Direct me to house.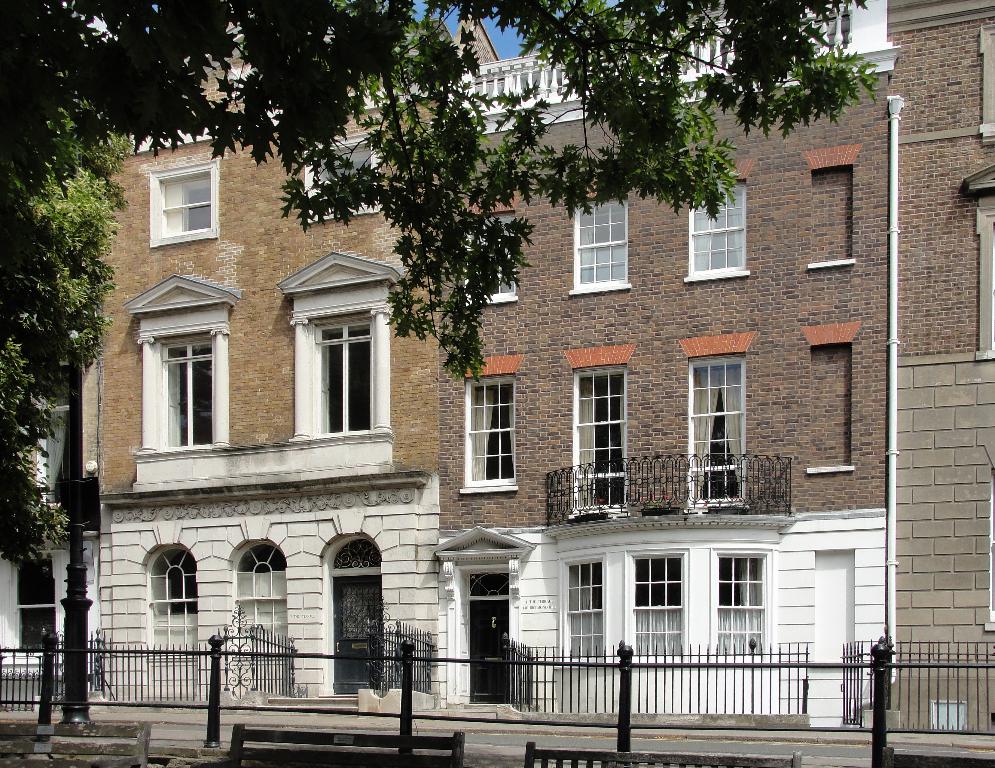
Direction: locate(59, 44, 953, 762).
